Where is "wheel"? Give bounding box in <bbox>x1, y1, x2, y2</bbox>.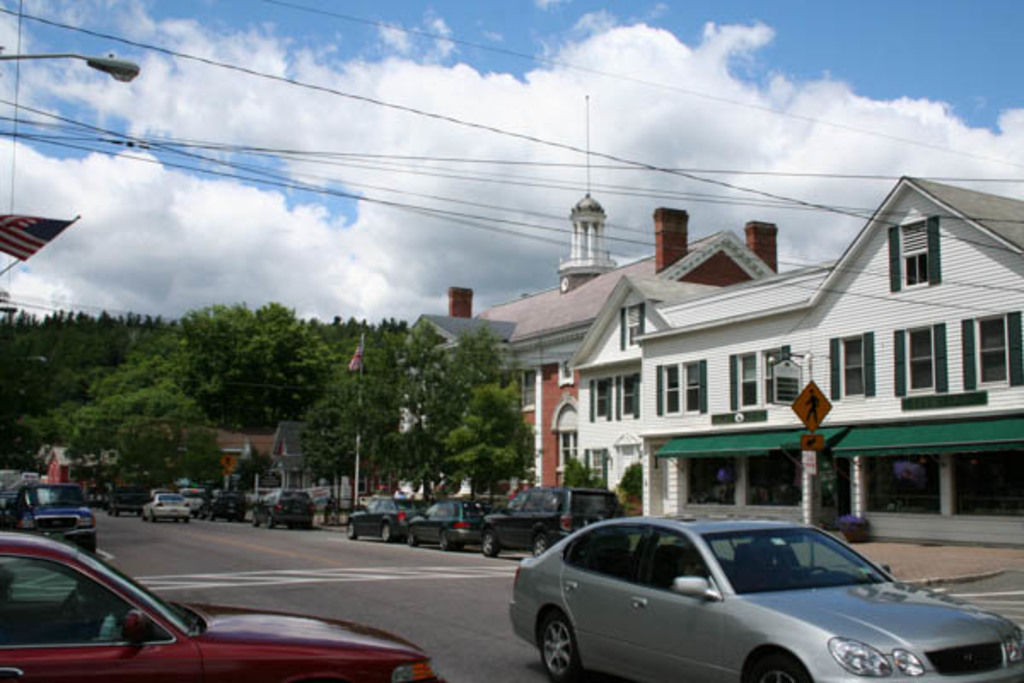
<bbox>527, 529, 553, 555</bbox>.
